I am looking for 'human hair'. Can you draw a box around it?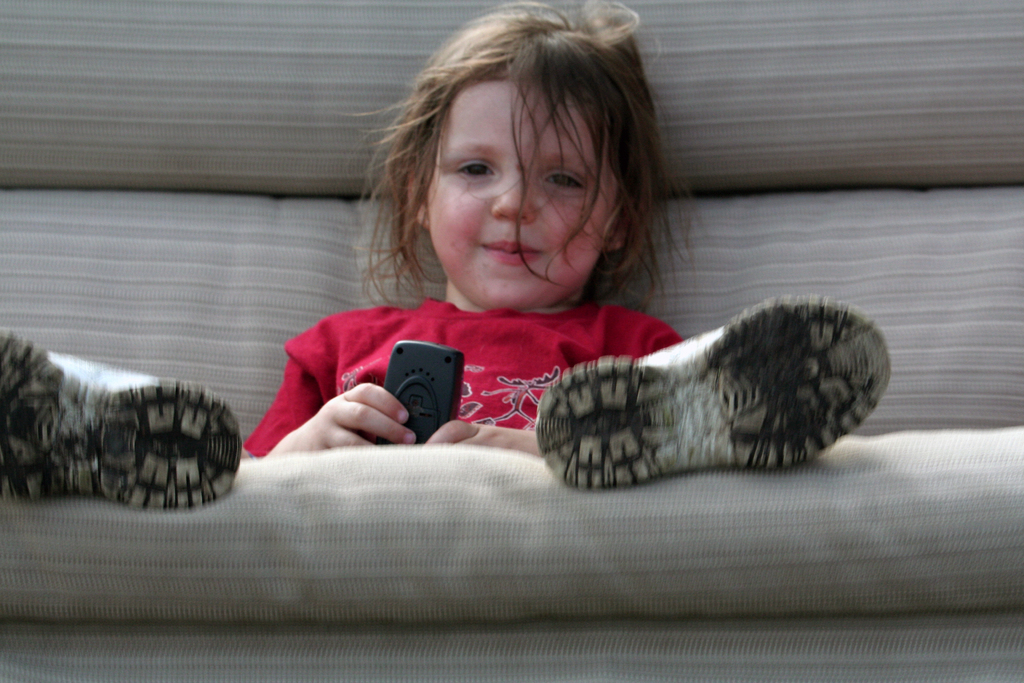
Sure, the bounding box is locate(369, 29, 676, 317).
